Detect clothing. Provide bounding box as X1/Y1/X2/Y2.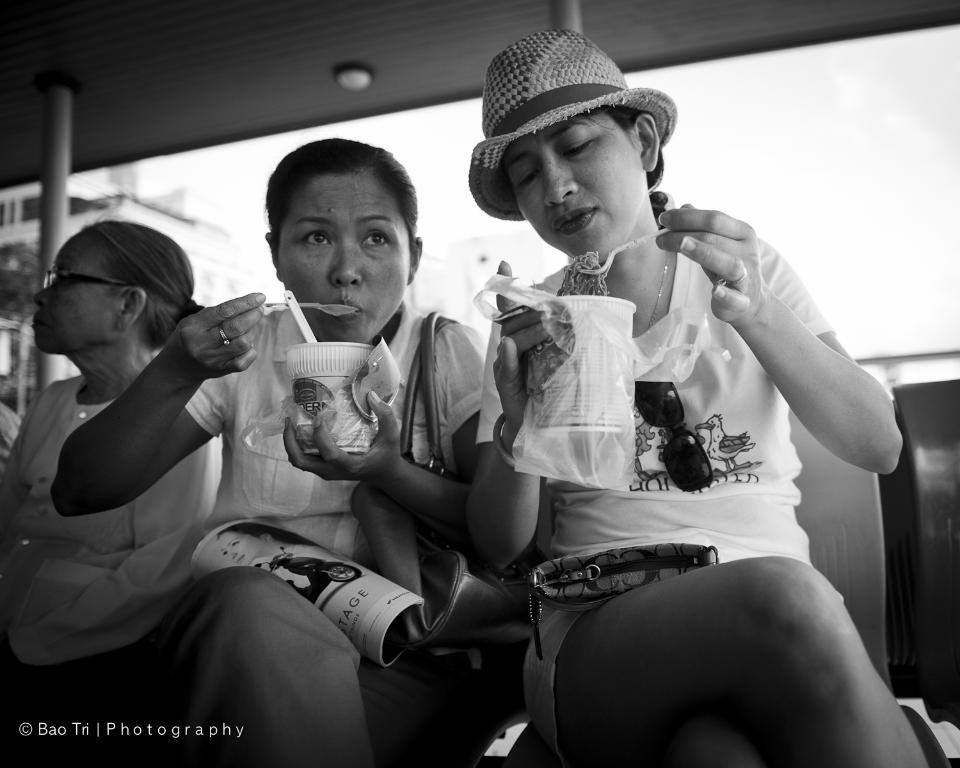
132/304/519/767.
